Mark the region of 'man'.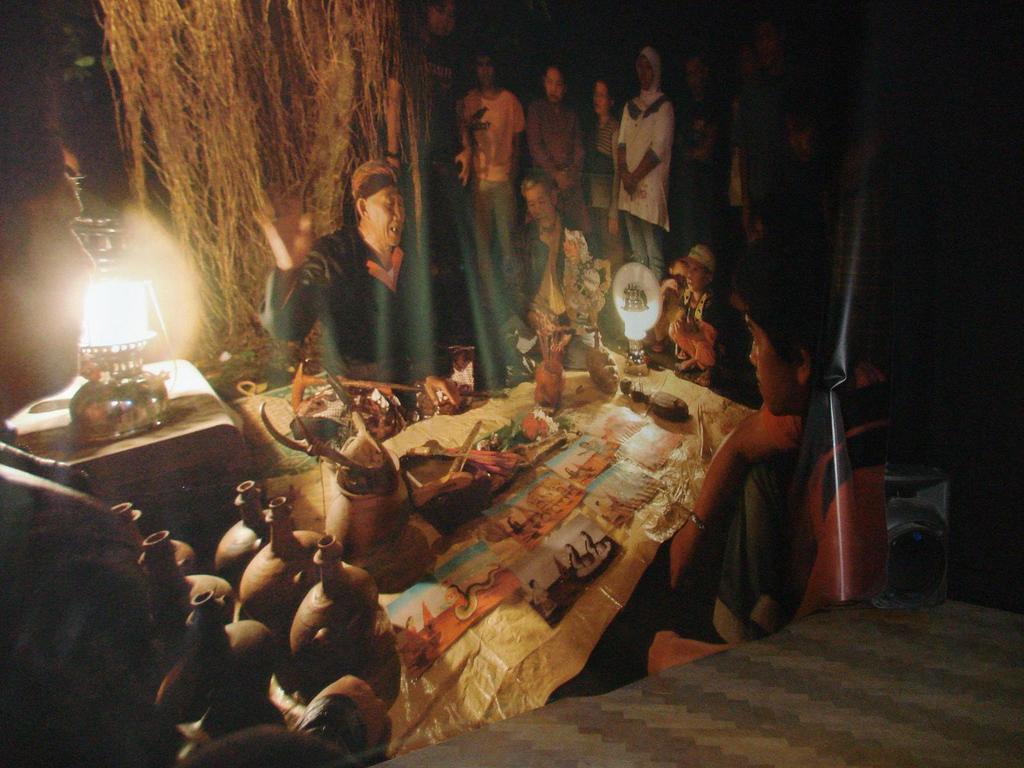
Region: (649, 267, 890, 677).
